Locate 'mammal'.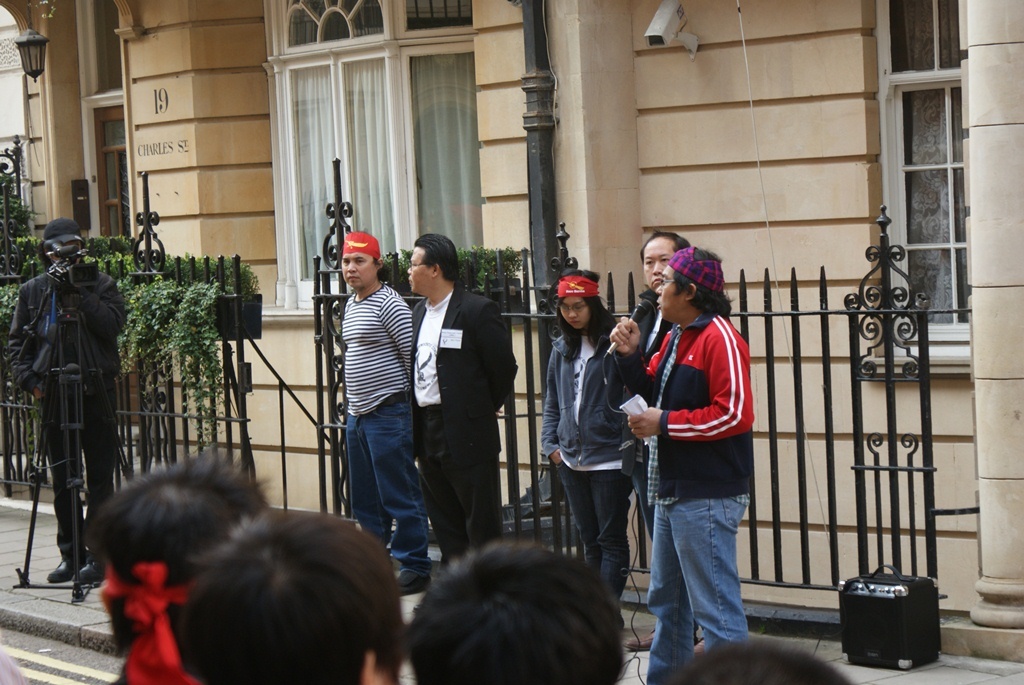
Bounding box: 623:225:707:654.
